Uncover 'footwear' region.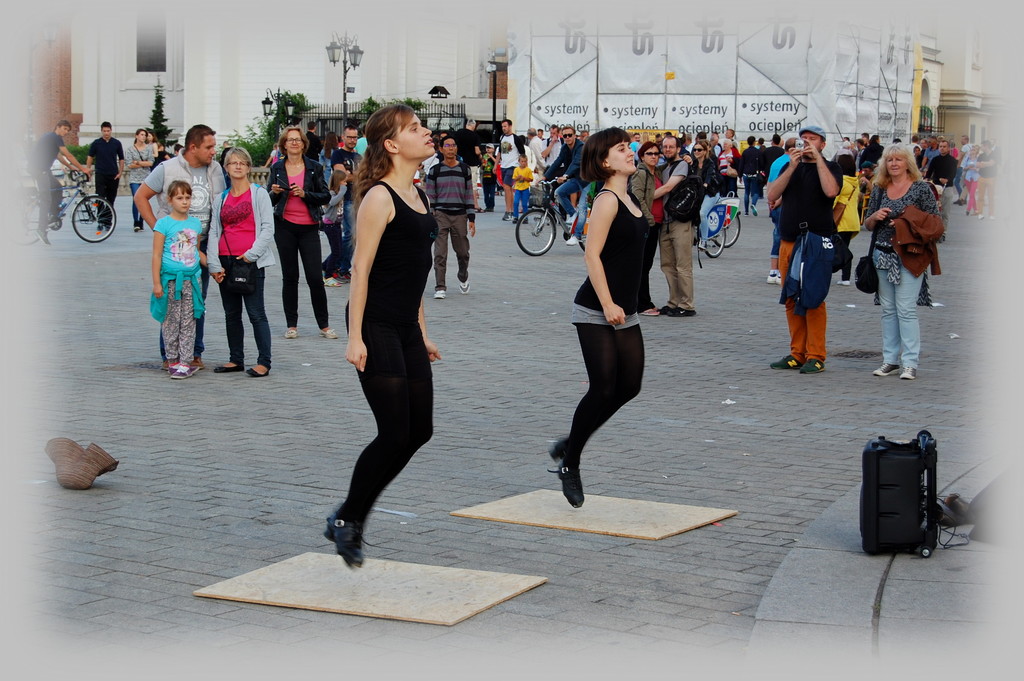
Uncovered: <box>333,270,351,285</box>.
